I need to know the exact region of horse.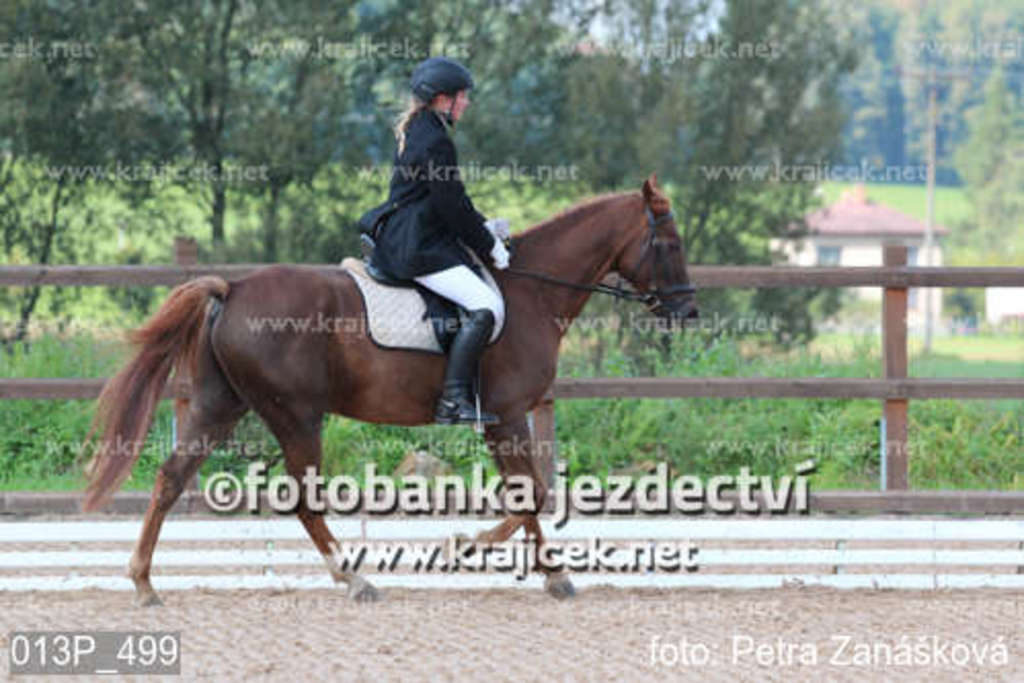
Region: 68,170,698,611.
